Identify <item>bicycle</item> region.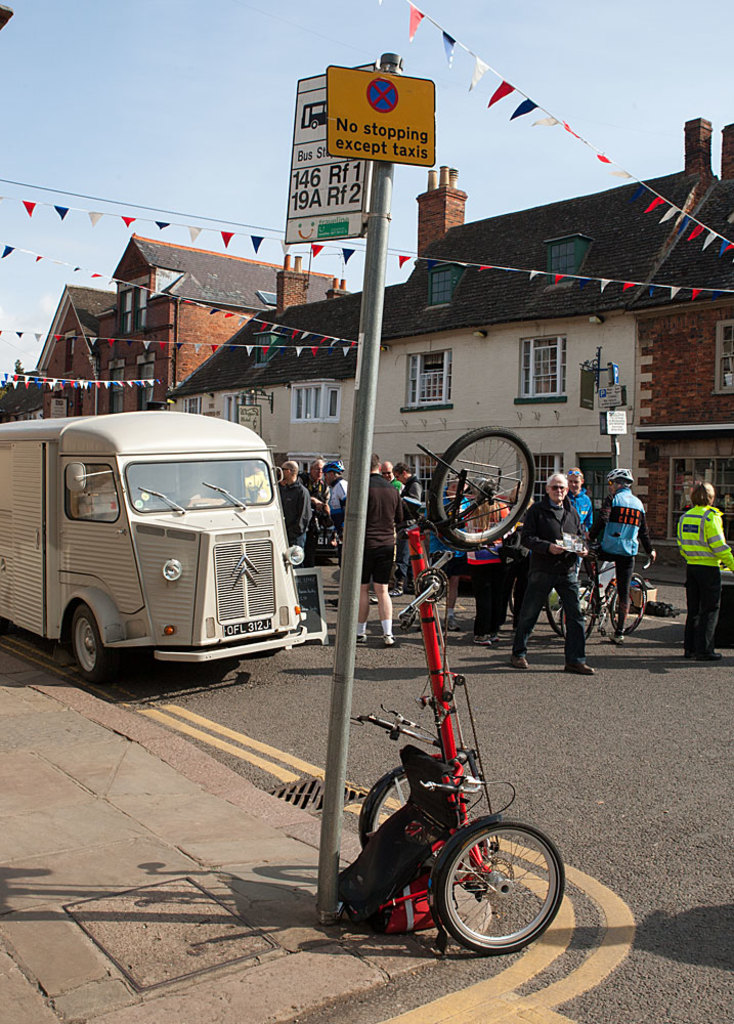
Region: <region>340, 460, 550, 1023</region>.
